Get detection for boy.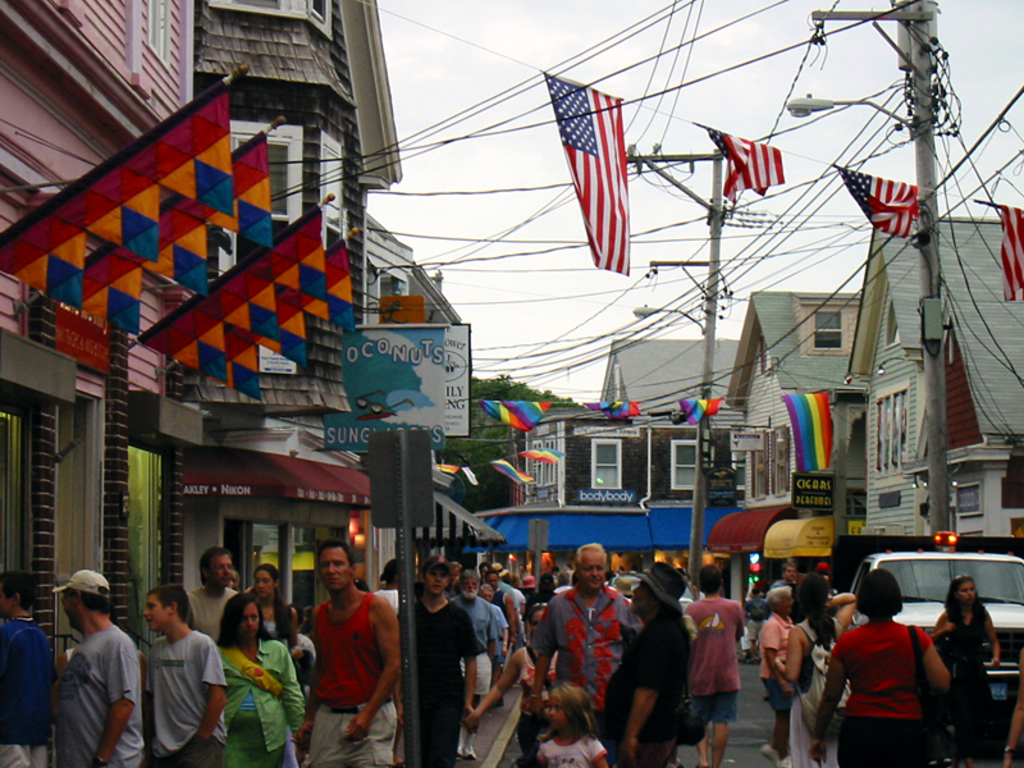
Detection: x1=140, y1=585, x2=232, y2=767.
